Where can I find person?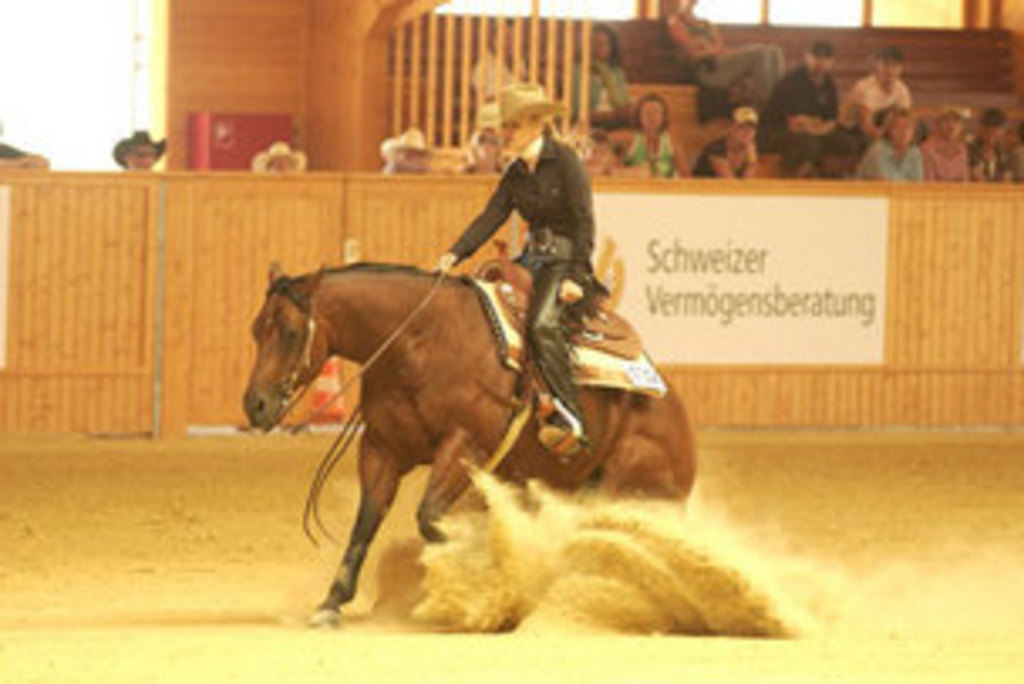
You can find it at <region>967, 108, 1021, 182</region>.
